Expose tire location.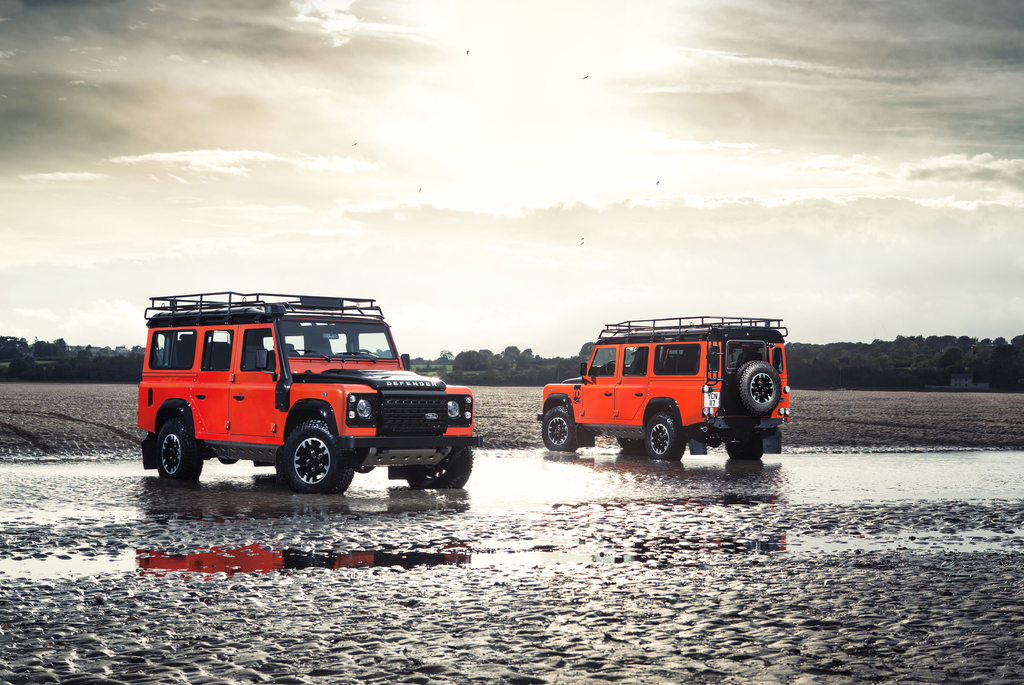
Exposed at 145, 412, 202, 489.
